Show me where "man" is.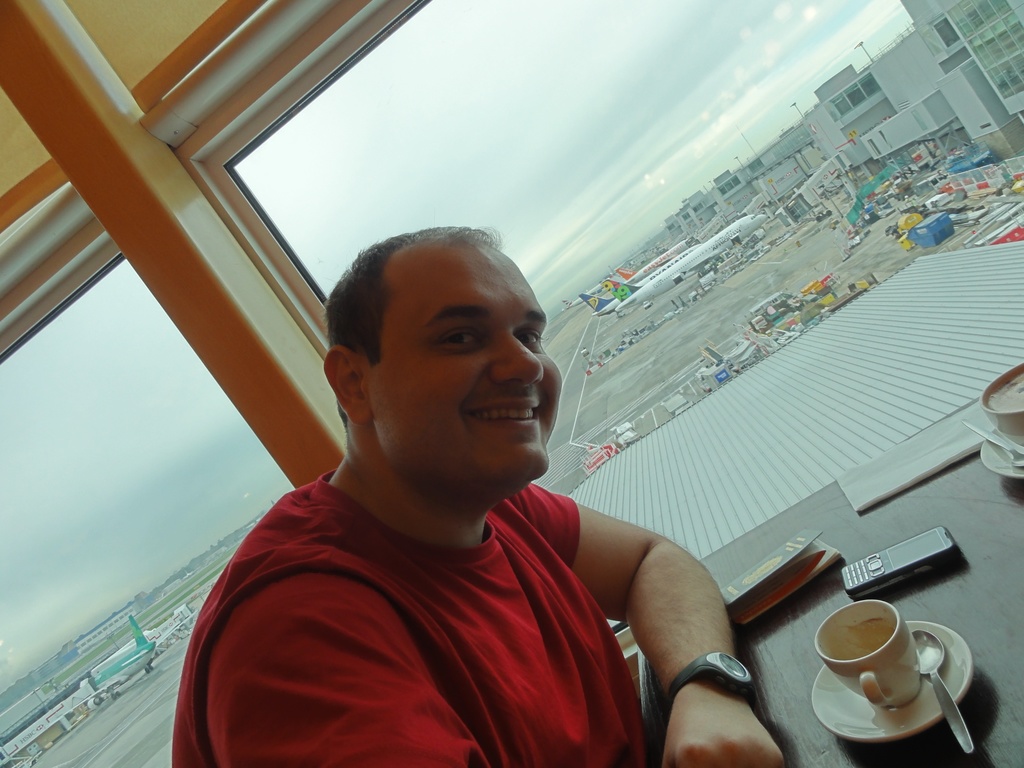
"man" is at (205,216,758,749).
